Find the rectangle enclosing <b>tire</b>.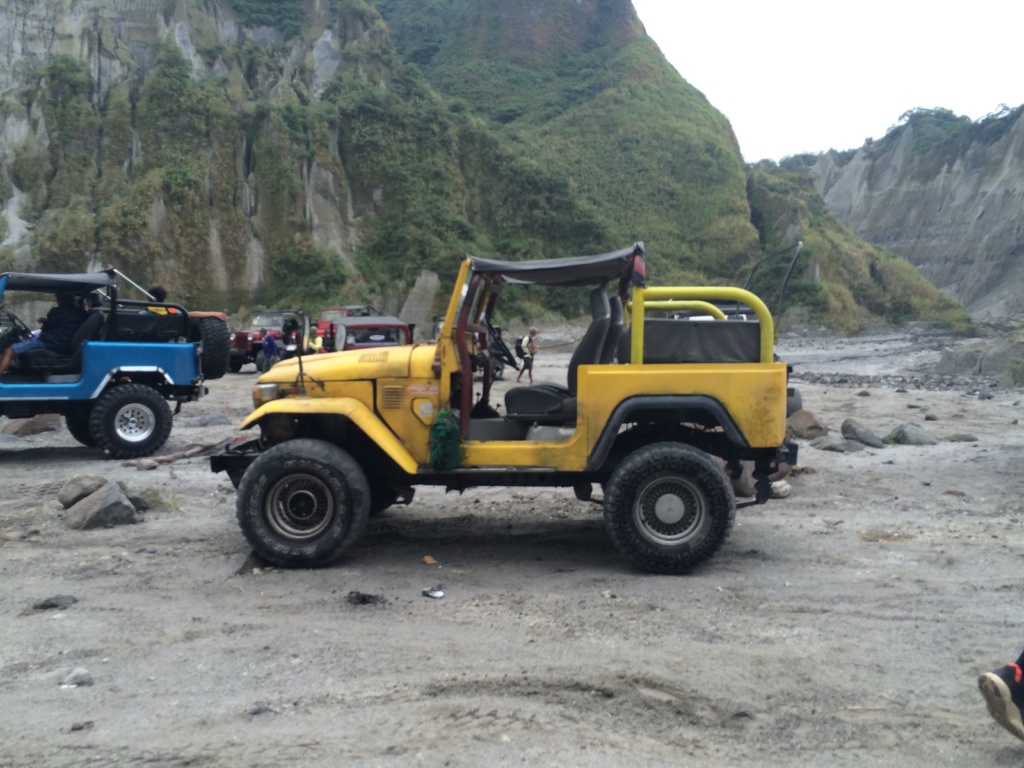
x1=235 y1=442 x2=371 y2=563.
